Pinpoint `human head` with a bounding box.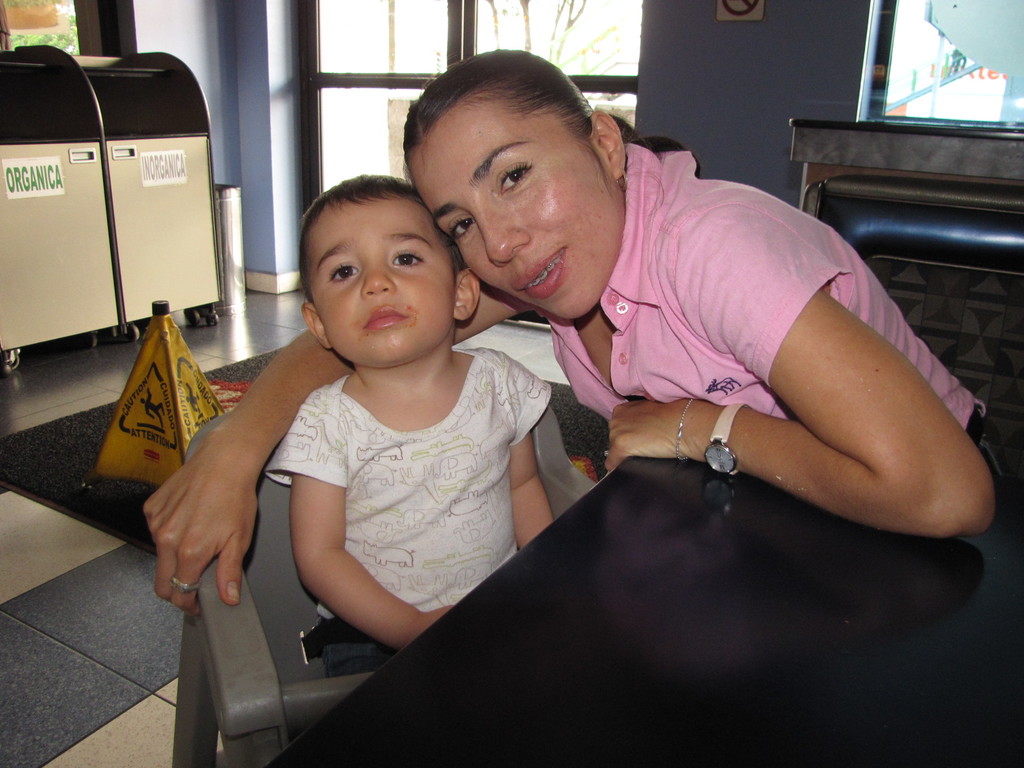
<region>301, 175, 478, 368</region>.
